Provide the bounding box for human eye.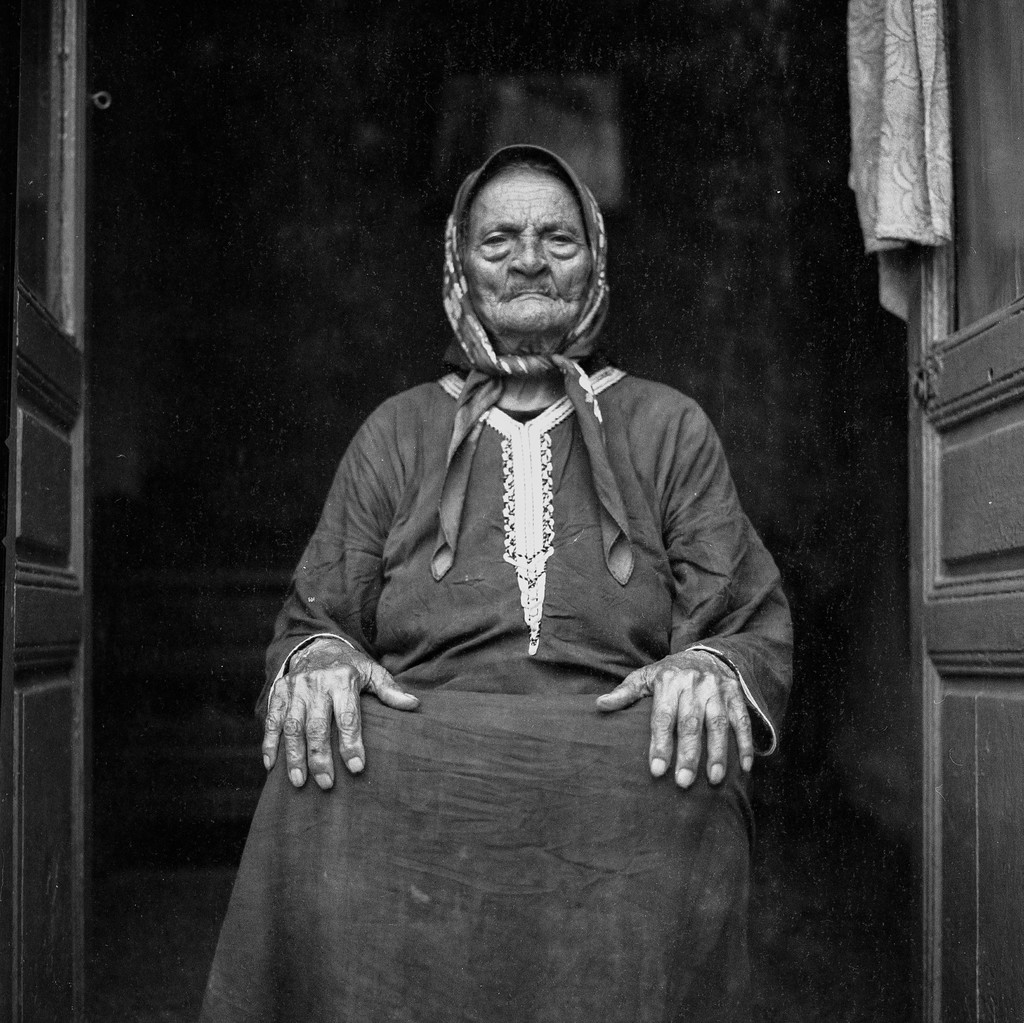
bbox=(480, 229, 511, 252).
